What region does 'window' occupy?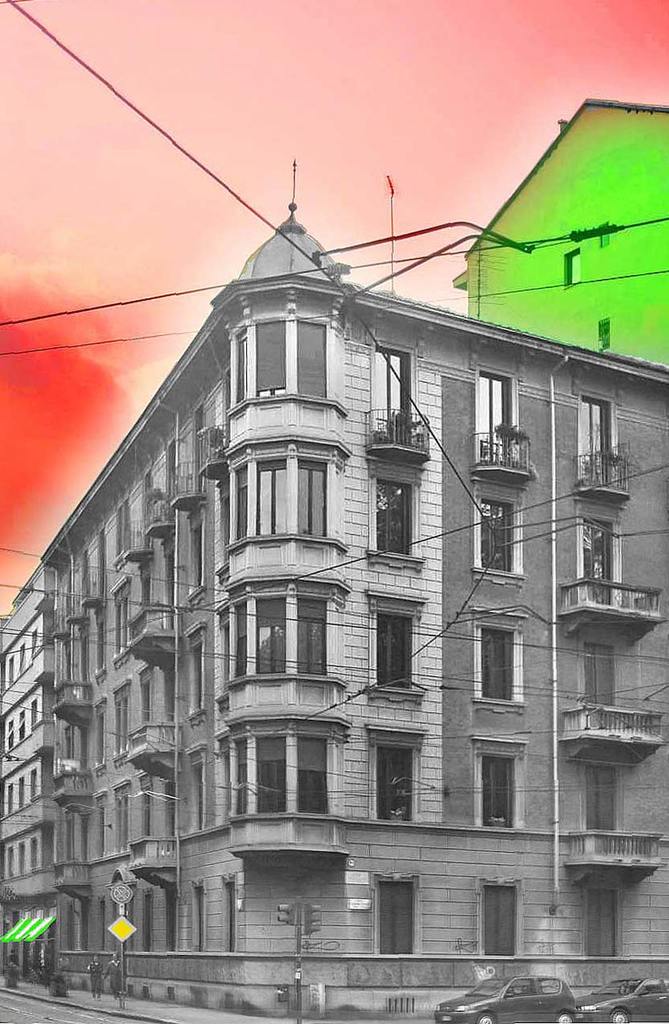
l=118, t=498, r=139, b=568.
